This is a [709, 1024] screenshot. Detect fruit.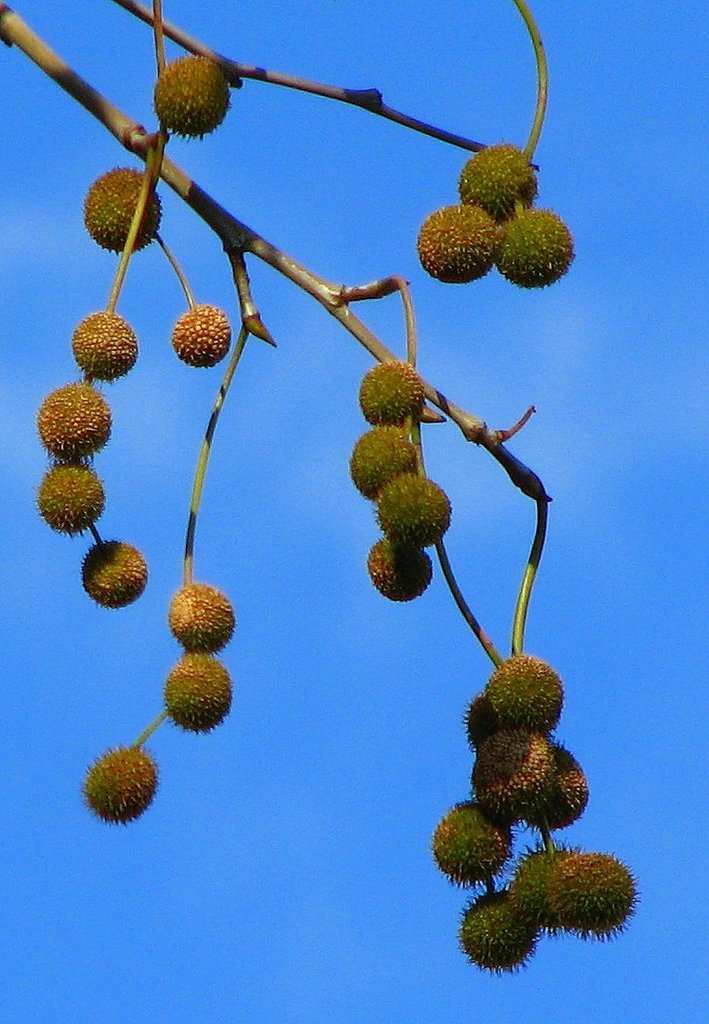
87:546:145:595.
